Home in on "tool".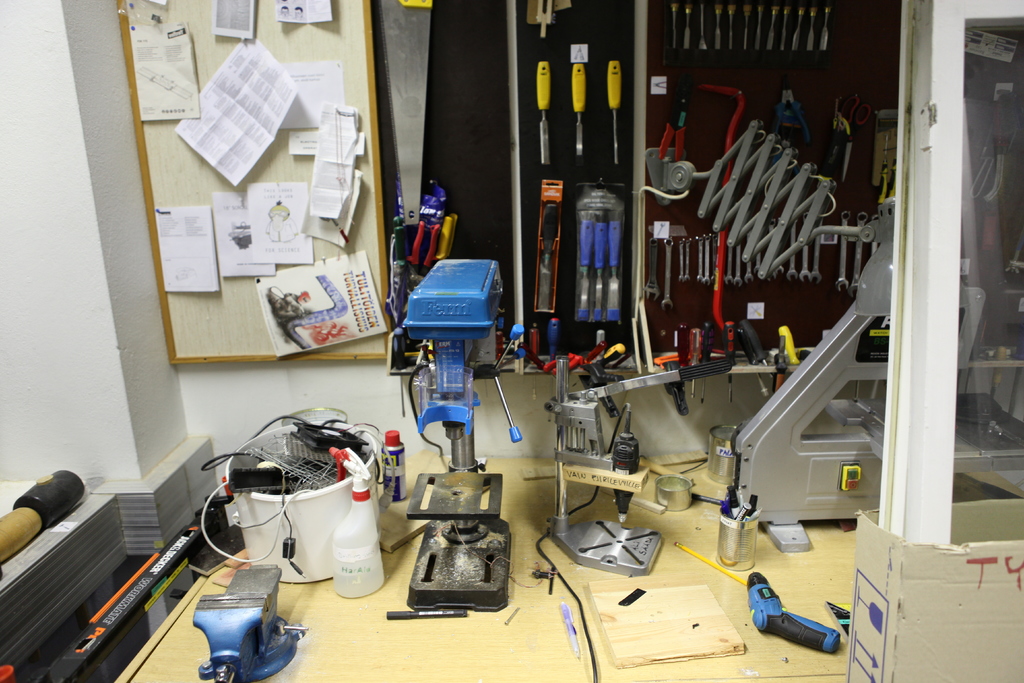
Homed in at x1=751, y1=573, x2=840, y2=652.
